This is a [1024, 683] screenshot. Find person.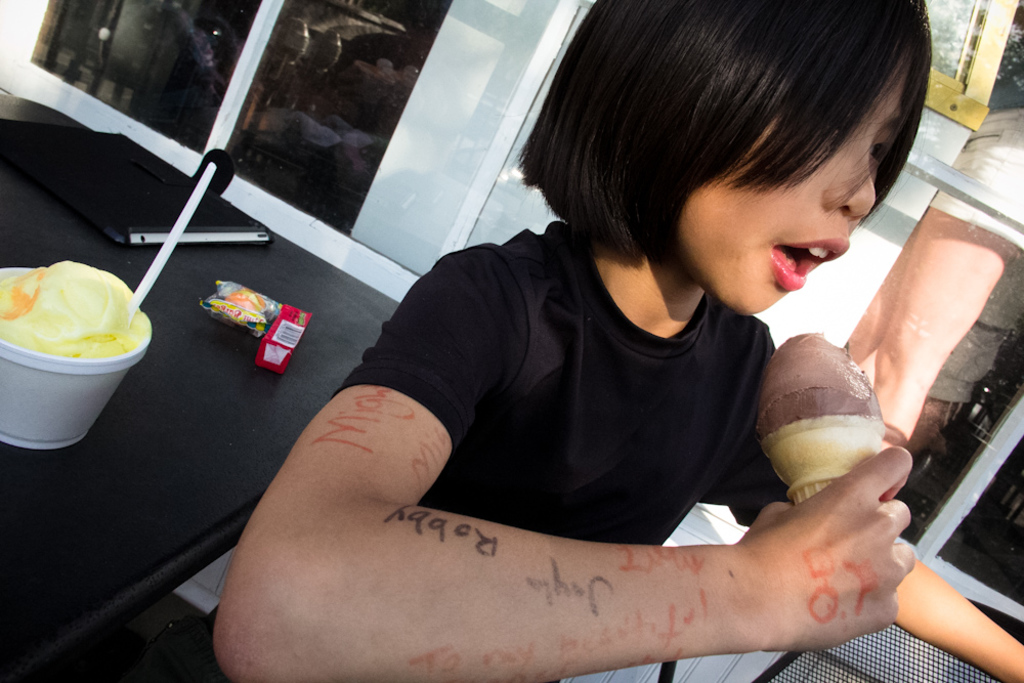
Bounding box: left=215, top=0, right=1023, bottom=682.
